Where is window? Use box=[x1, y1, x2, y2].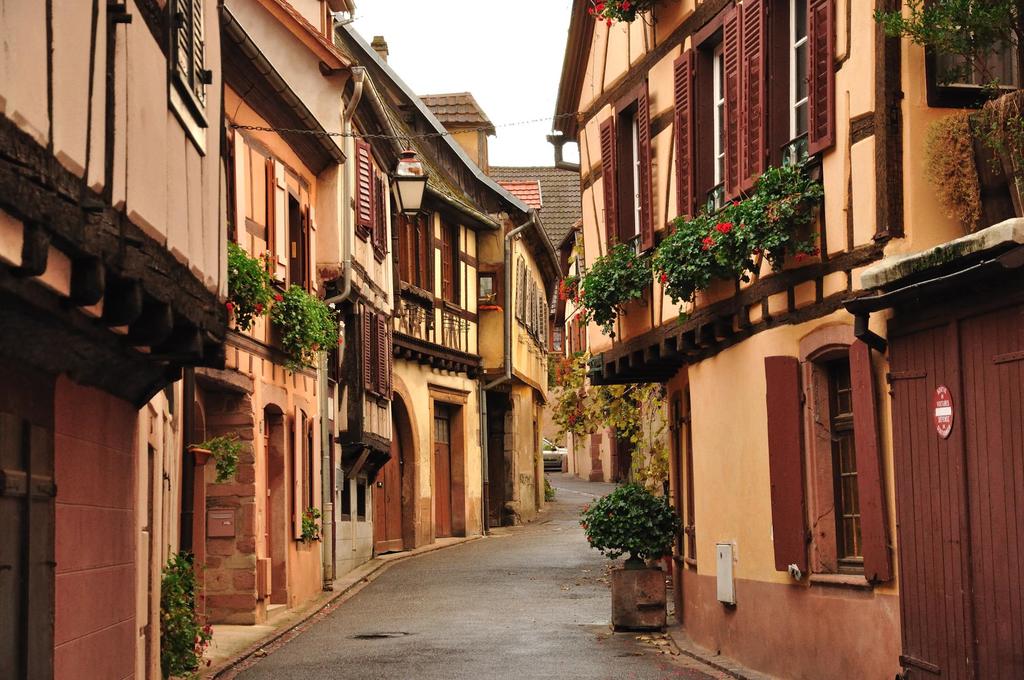
box=[670, 3, 745, 224].
